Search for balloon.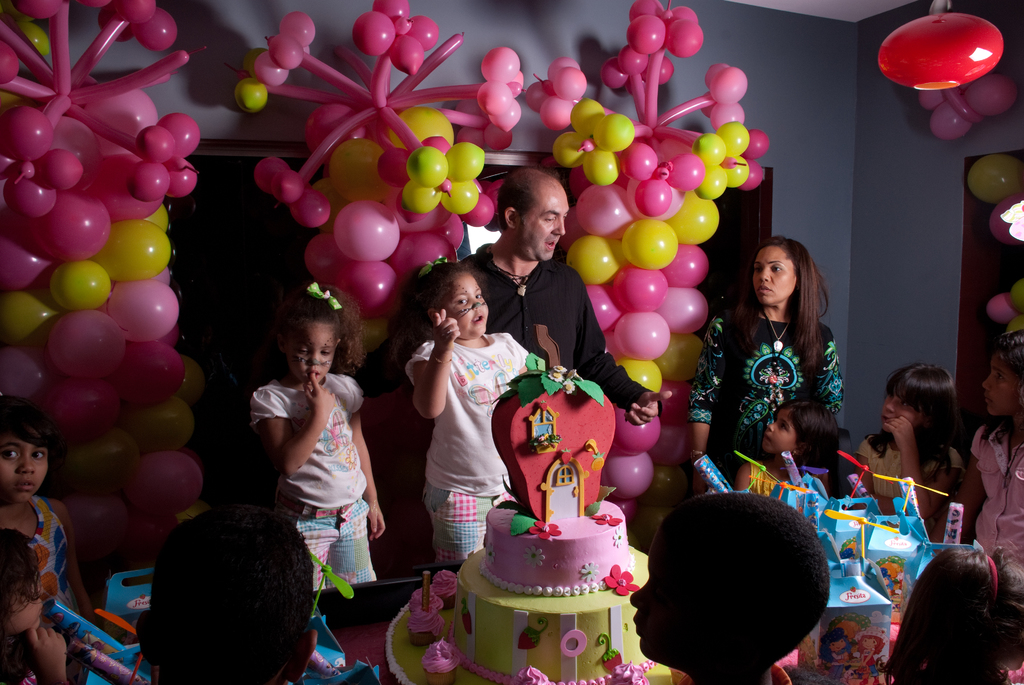
Found at crop(255, 153, 292, 198).
